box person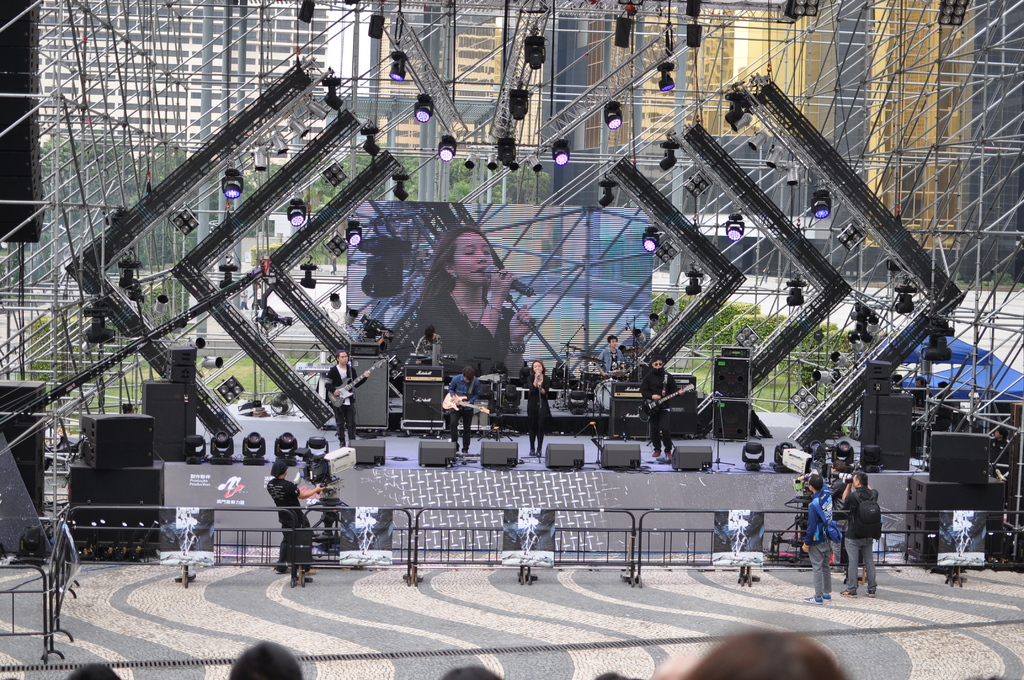
(left=845, top=469, right=881, bottom=601)
